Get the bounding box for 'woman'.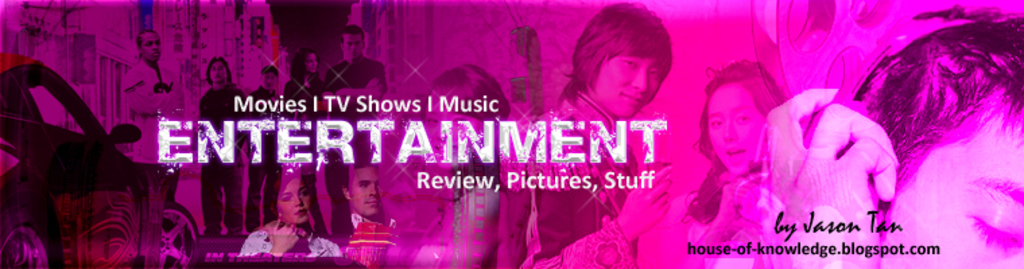
232/165/342/262.
